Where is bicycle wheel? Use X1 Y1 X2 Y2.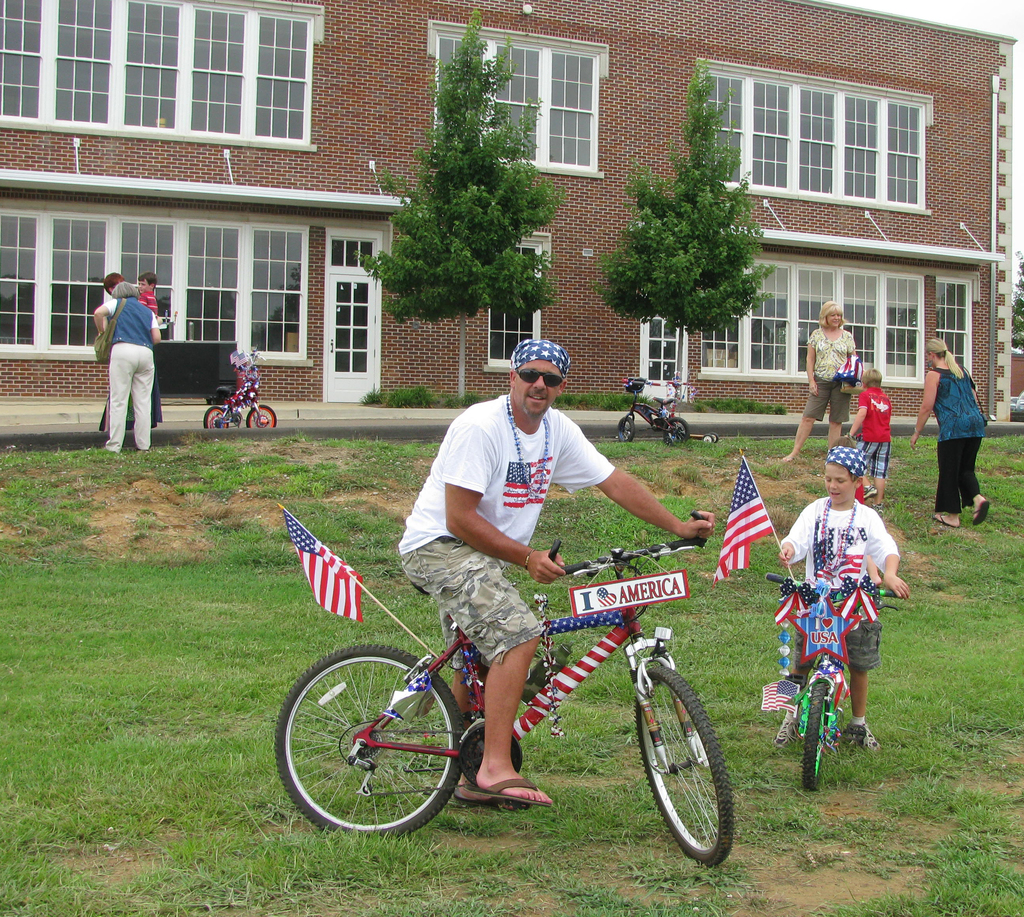
634 660 736 870.
